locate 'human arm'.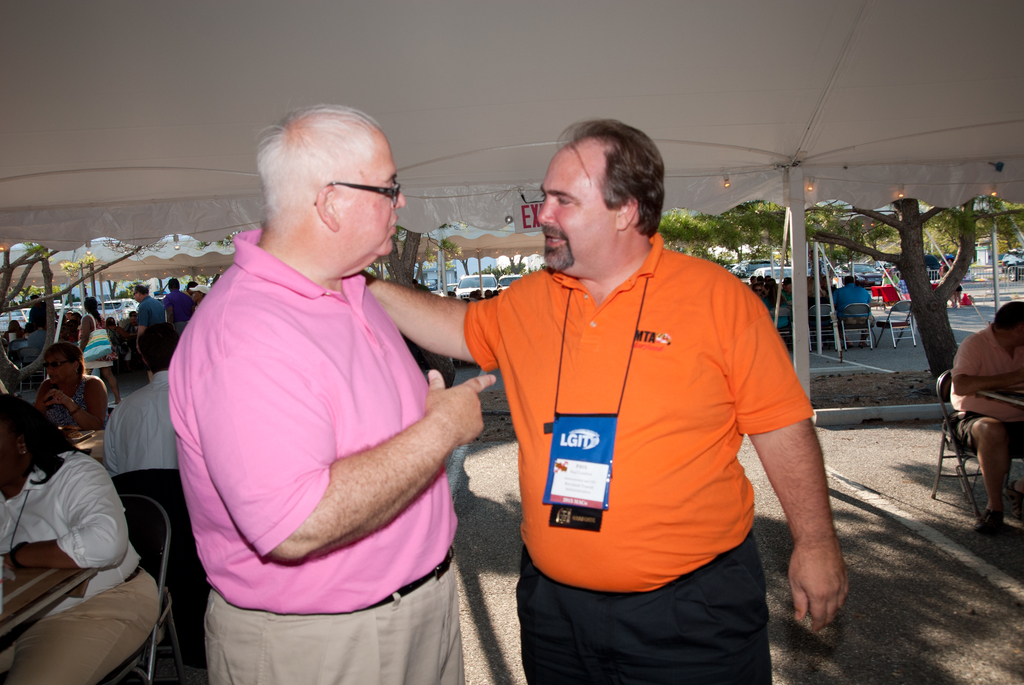
Bounding box: (x1=955, y1=338, x2=1023, y2=397).
